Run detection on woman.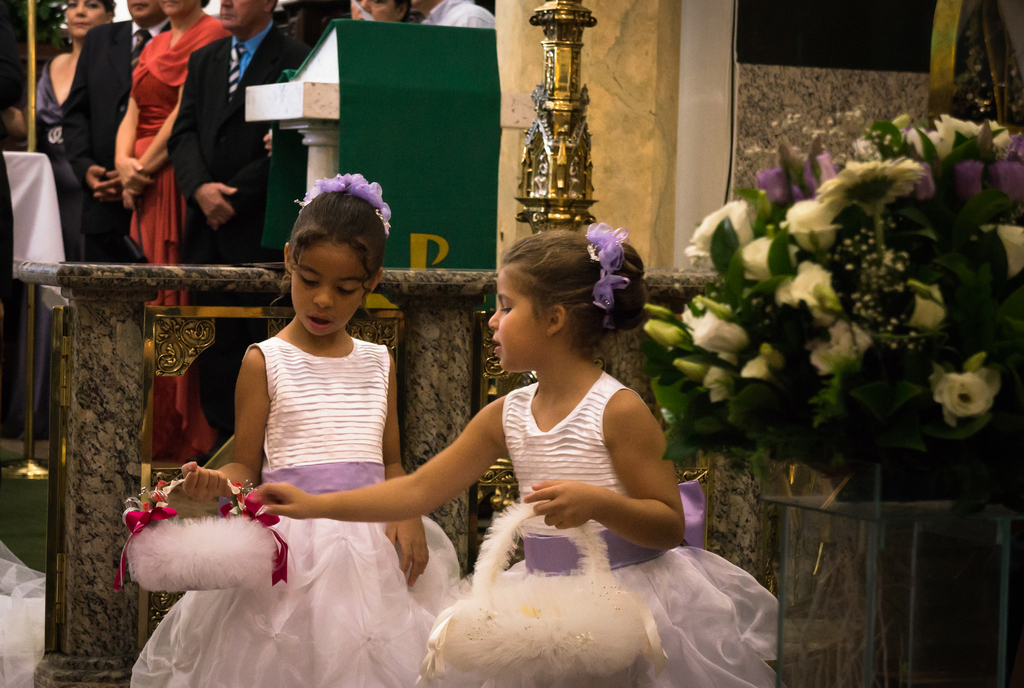
Result: [115, 0, 233, 300].
